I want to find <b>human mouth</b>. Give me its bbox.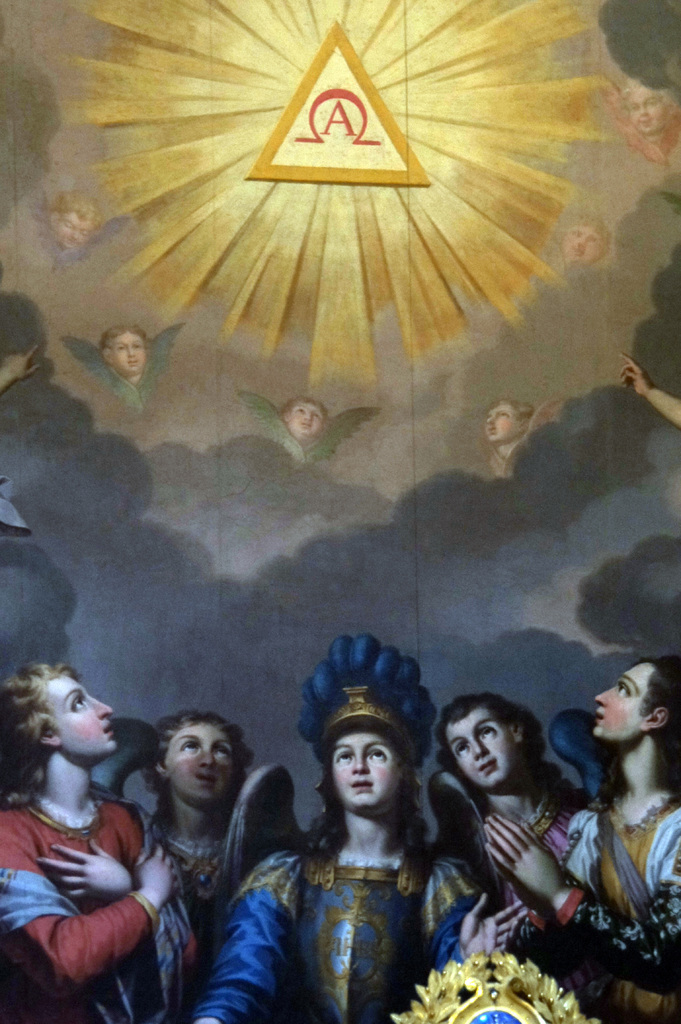
Rect(72, 237, 79, 245).
